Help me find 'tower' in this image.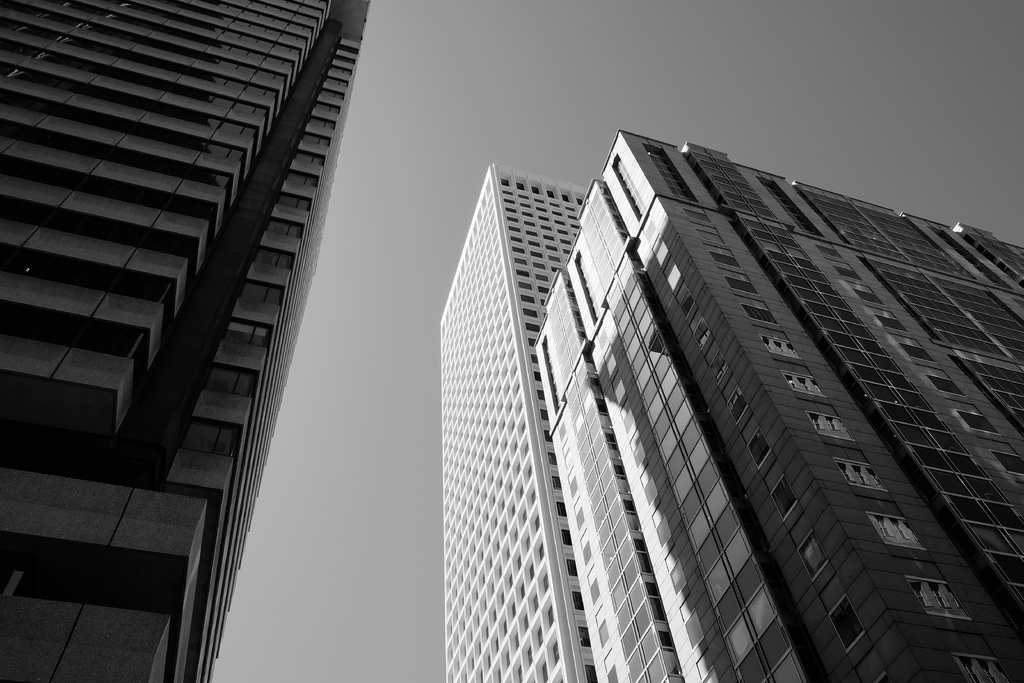
Found it: [0,0,371,682].
